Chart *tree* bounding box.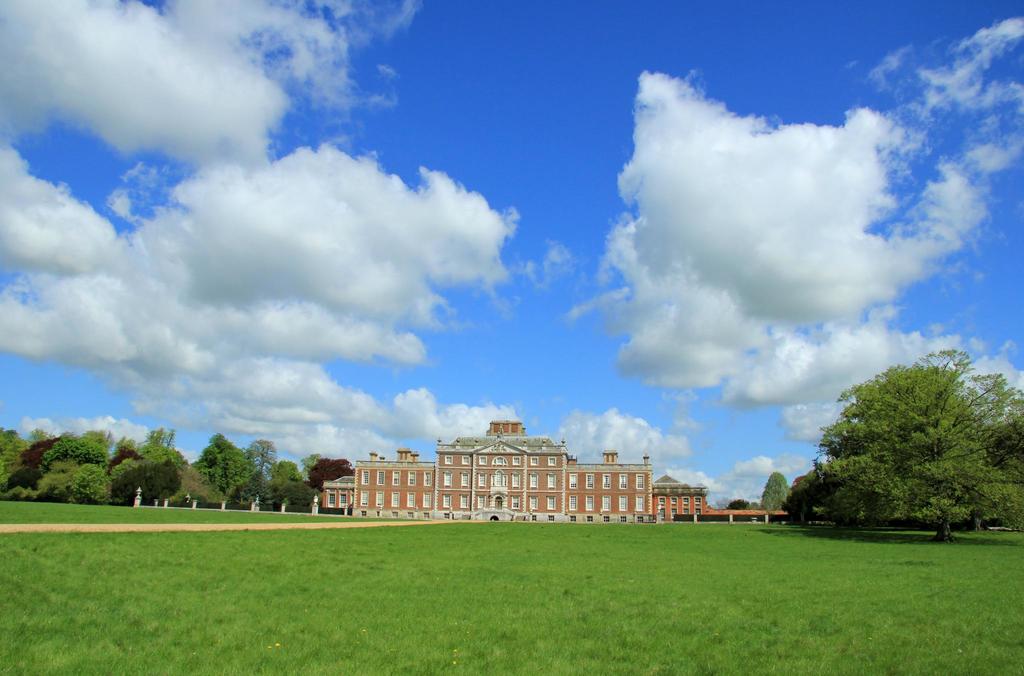
Charted: Rect(193, 431, 261, 502).
